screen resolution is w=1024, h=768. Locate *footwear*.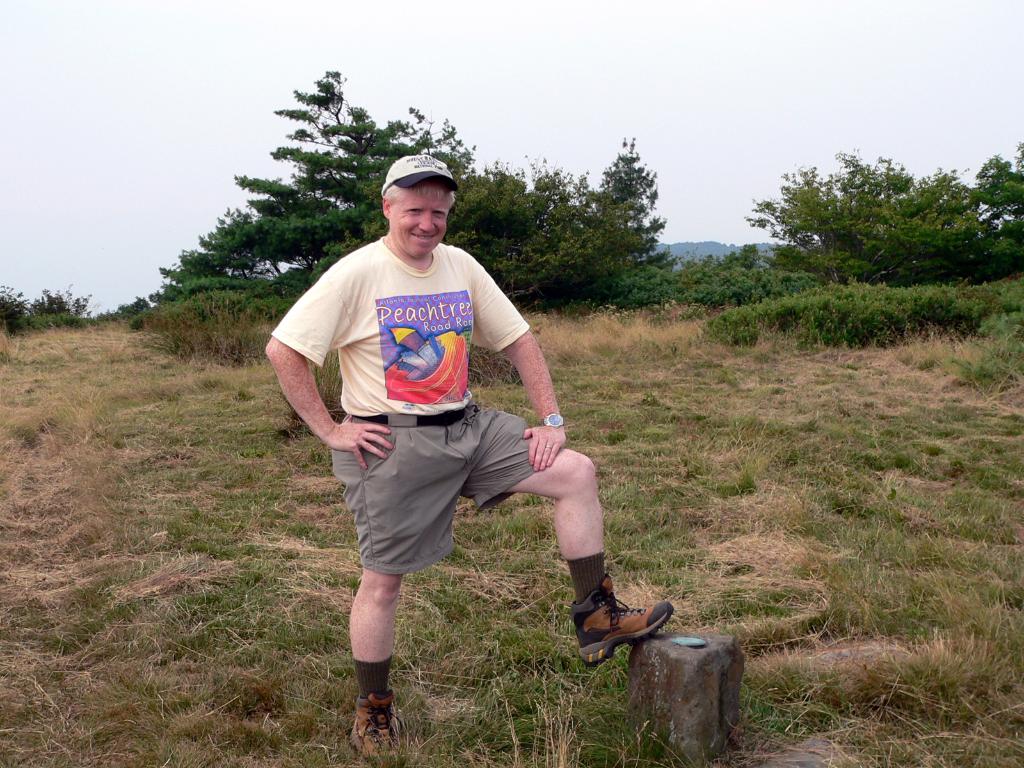
box=[573, 592, 673, 666].
